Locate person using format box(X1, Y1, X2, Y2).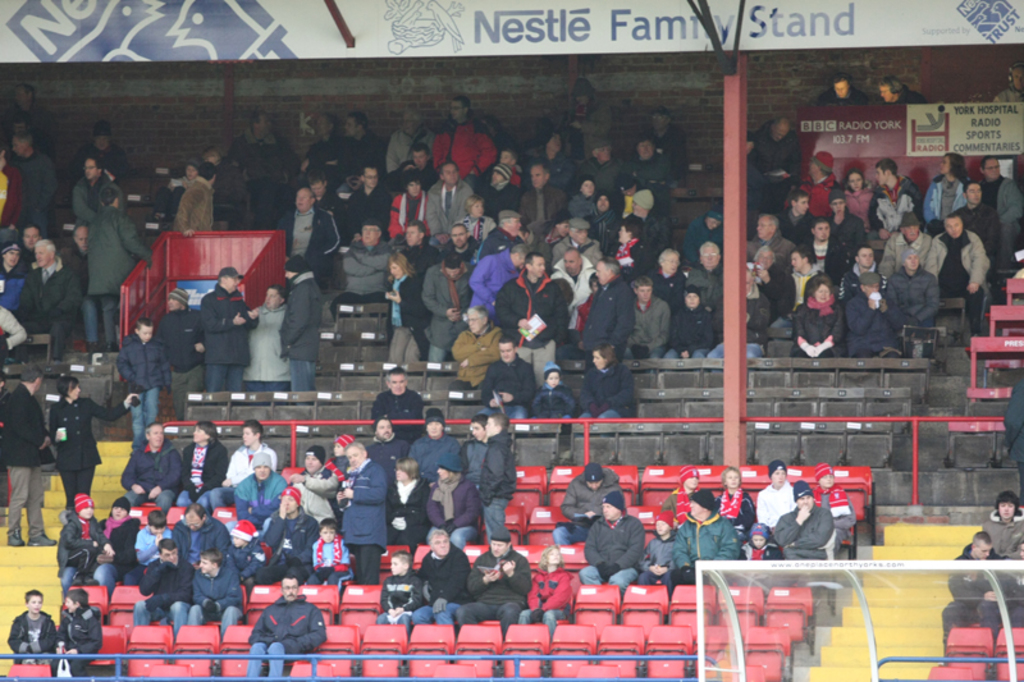
box(618, 273, 678, 363).
